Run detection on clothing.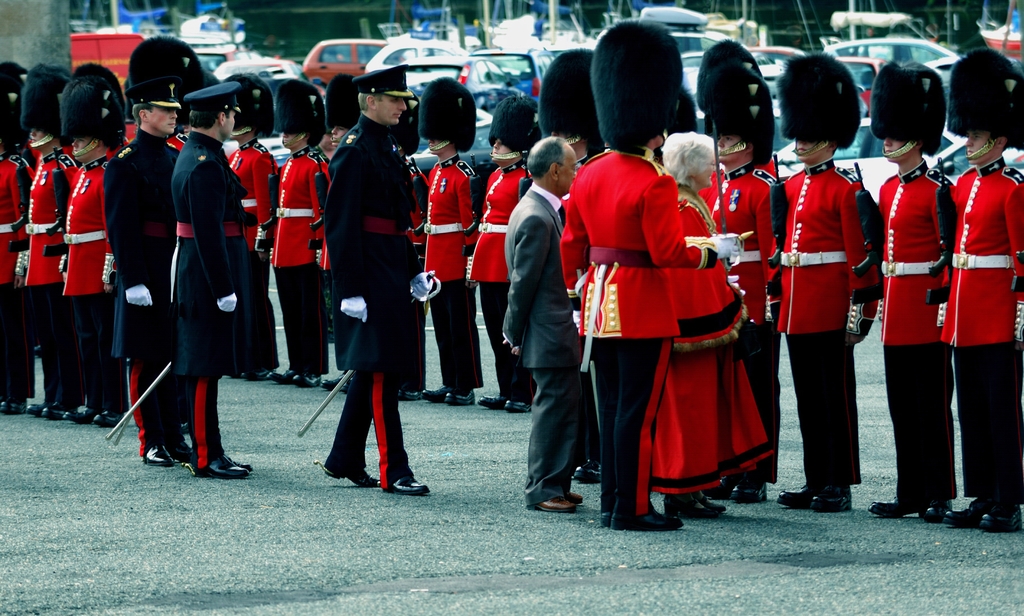
Result: bbox=[501, 182, 585, 509].
